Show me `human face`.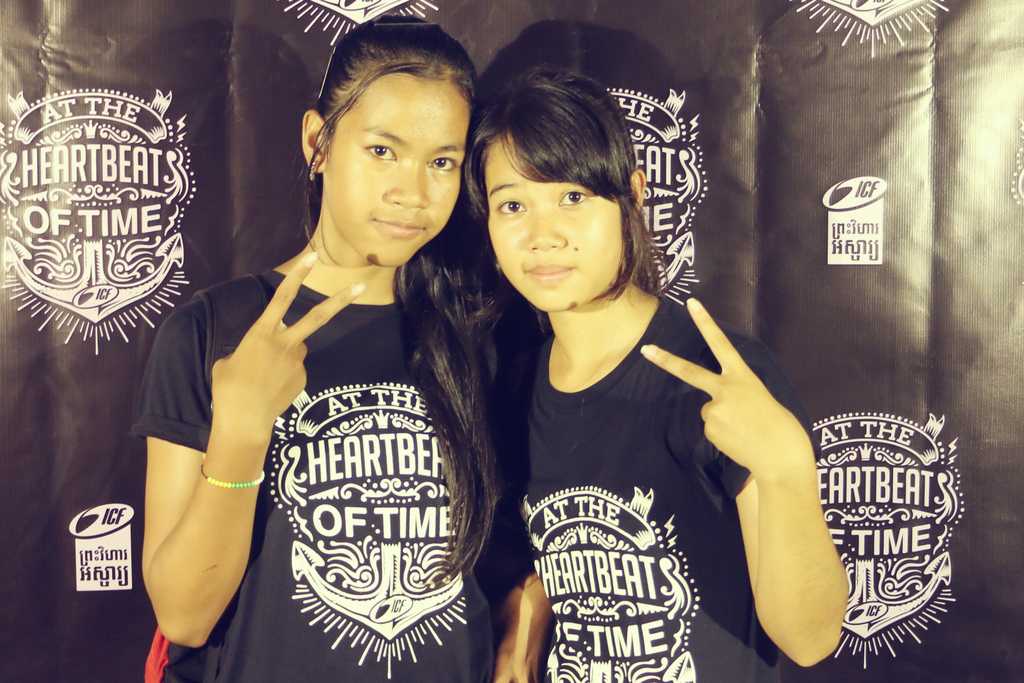
`human face` is here: 481, 134, 629, 310.
